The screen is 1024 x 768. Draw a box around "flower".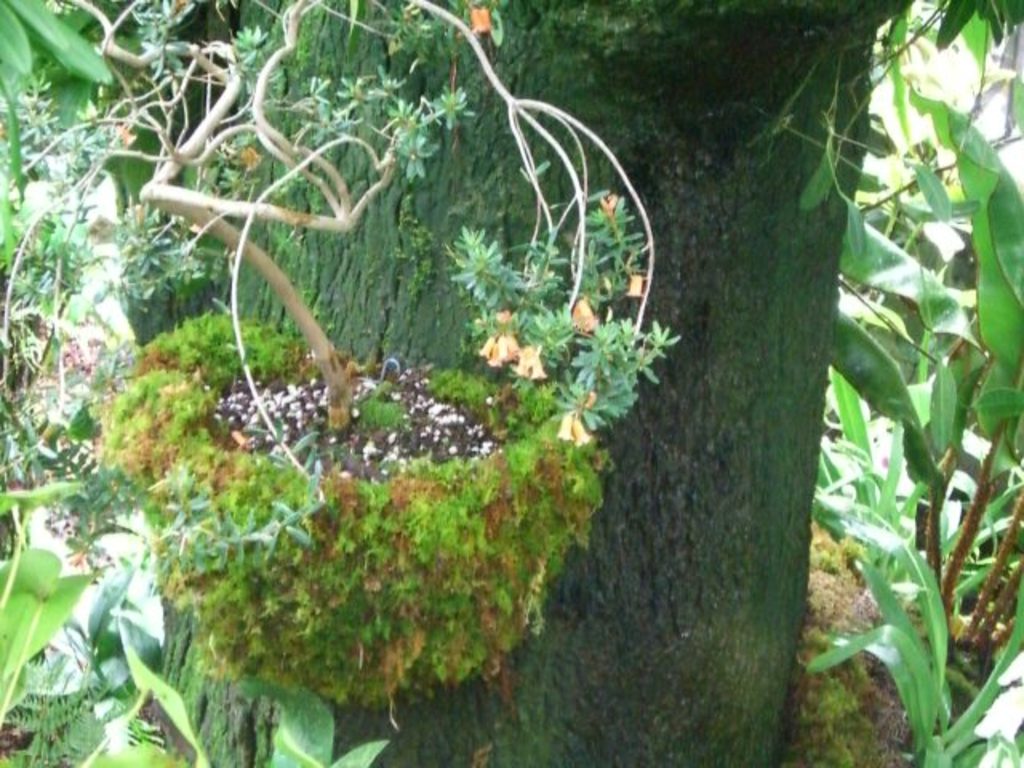
560,405,570,443.
